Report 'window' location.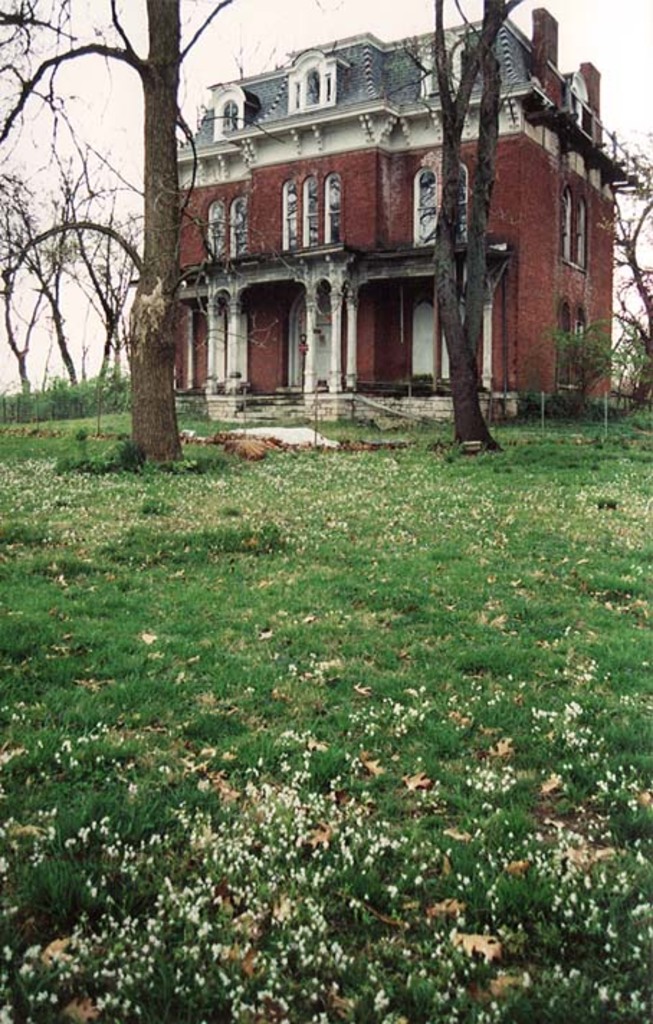
Report: box(560, 178, 591, 270).
